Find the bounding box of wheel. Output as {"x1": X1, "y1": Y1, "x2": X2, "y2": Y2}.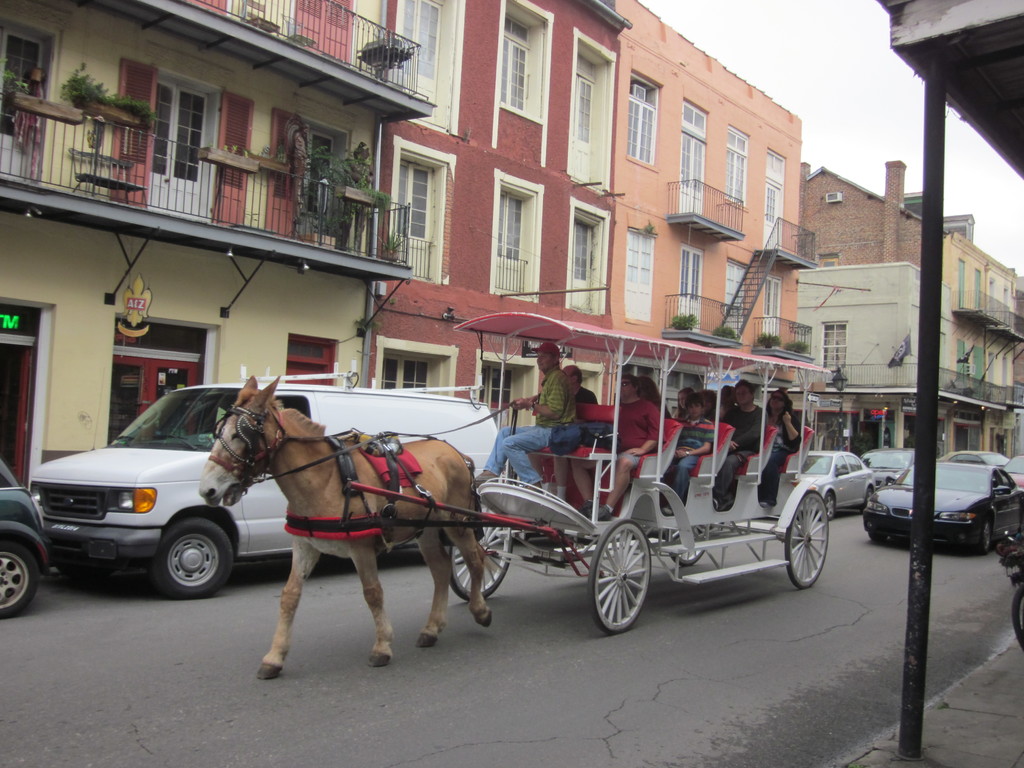
{"x1": 858, "y1": 484, "x2": 878, "y2": 516}.
